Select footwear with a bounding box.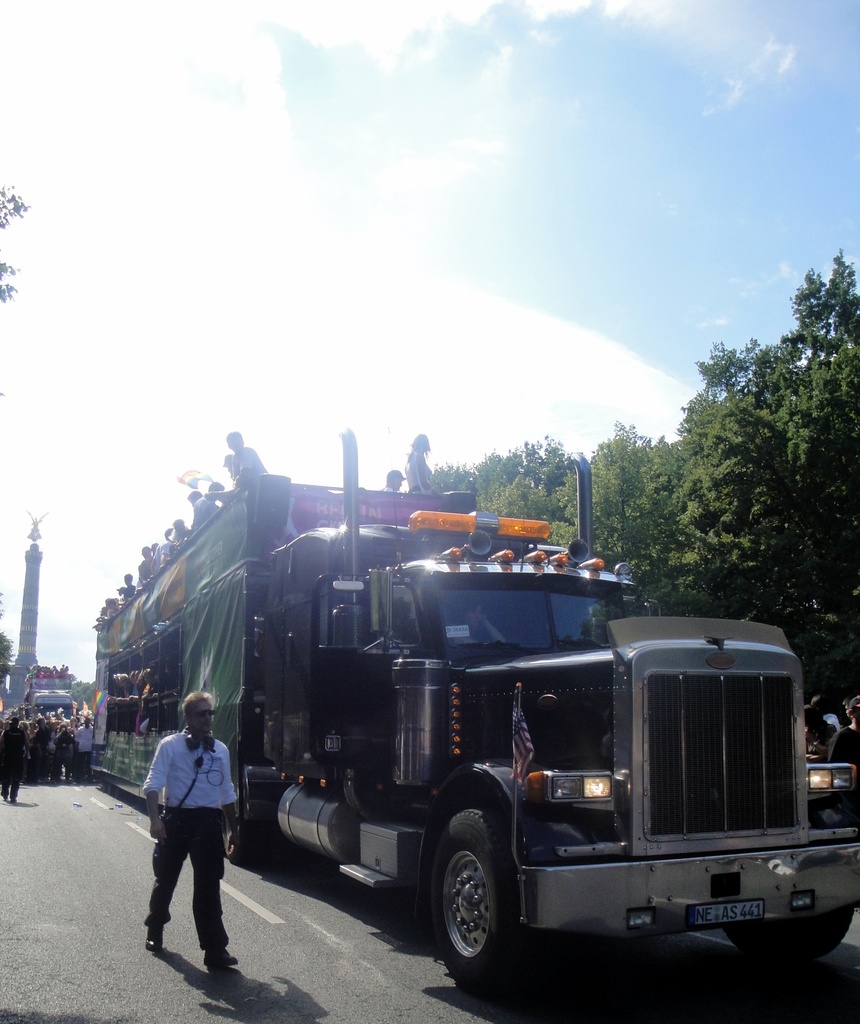
(left=200, top=946, right=245, bottom=970).
